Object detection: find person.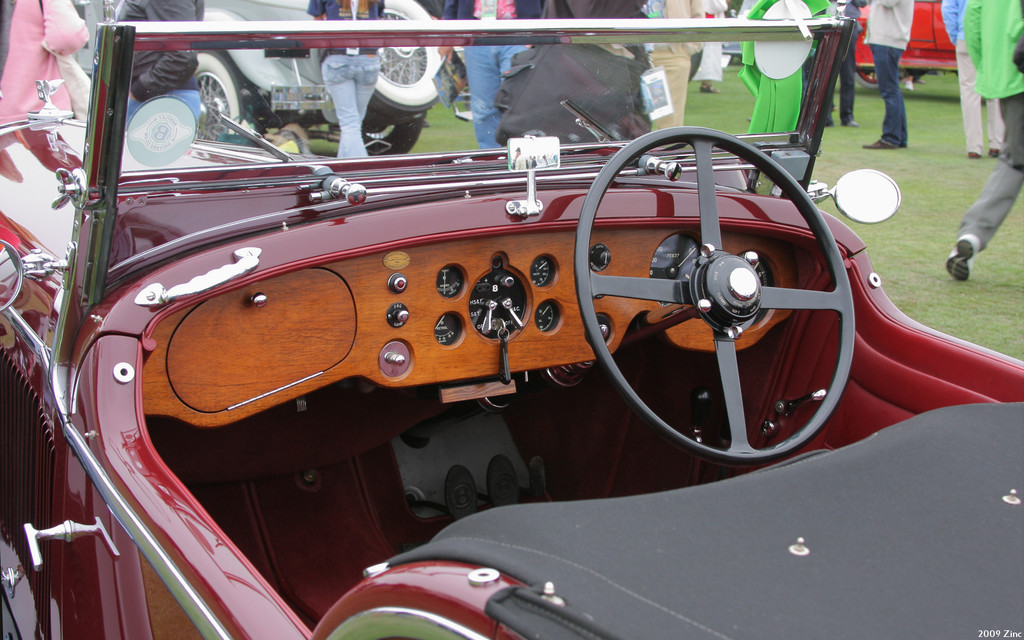
{"left": 628, "top": 0, "right": 703, "bottom": 153}.
